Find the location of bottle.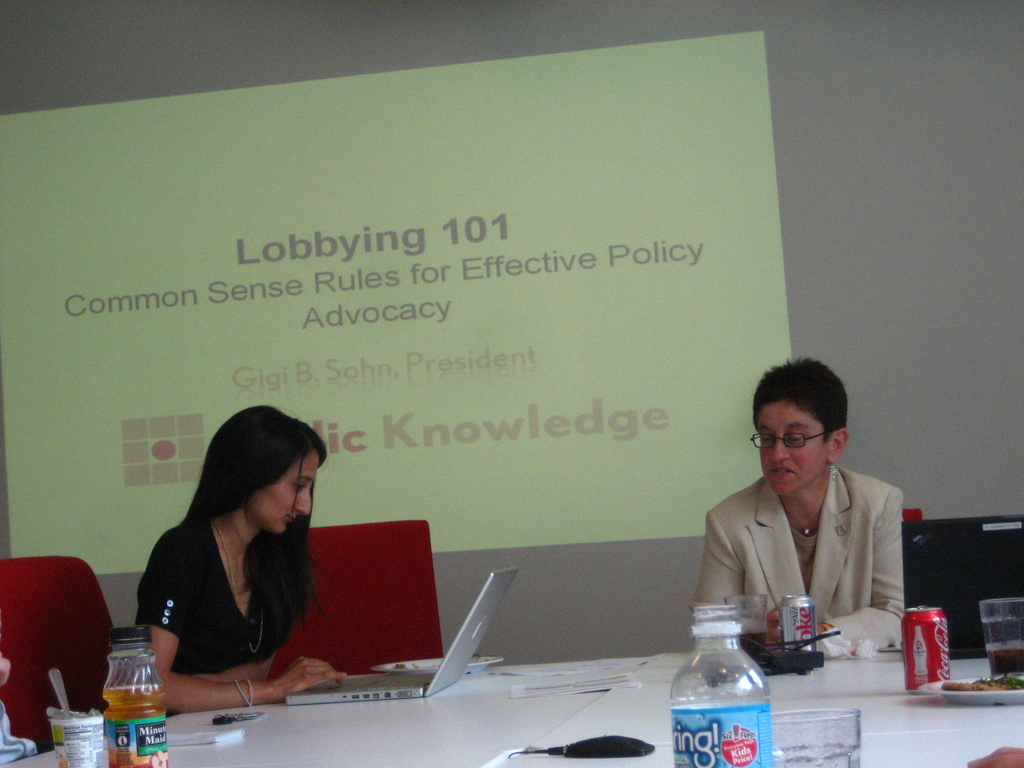
Location: (103, 626, 168, 767).
